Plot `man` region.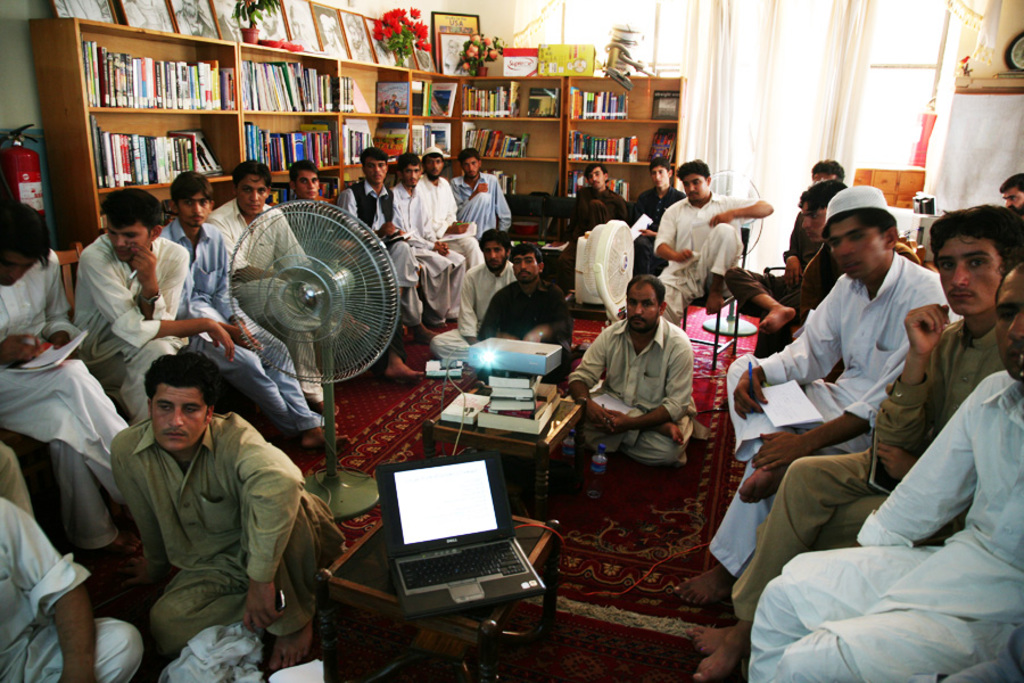
Plotted at x1=545, y1=164, x2=631, y2=281.
